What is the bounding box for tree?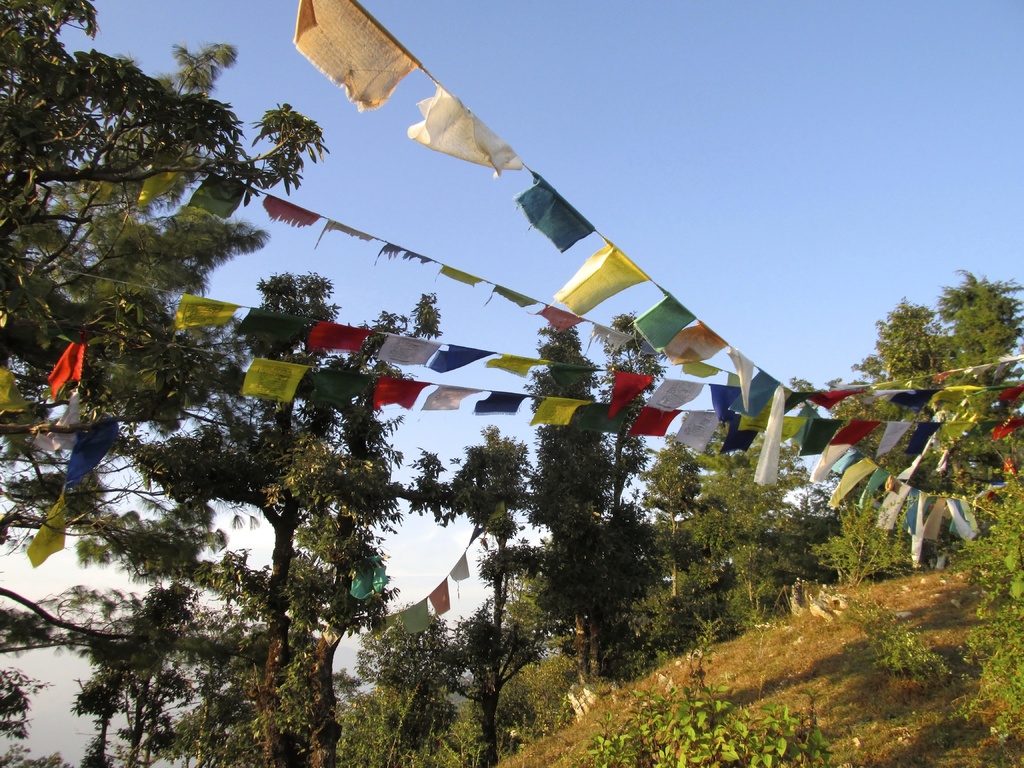
(891, 422, 1023, 696).
